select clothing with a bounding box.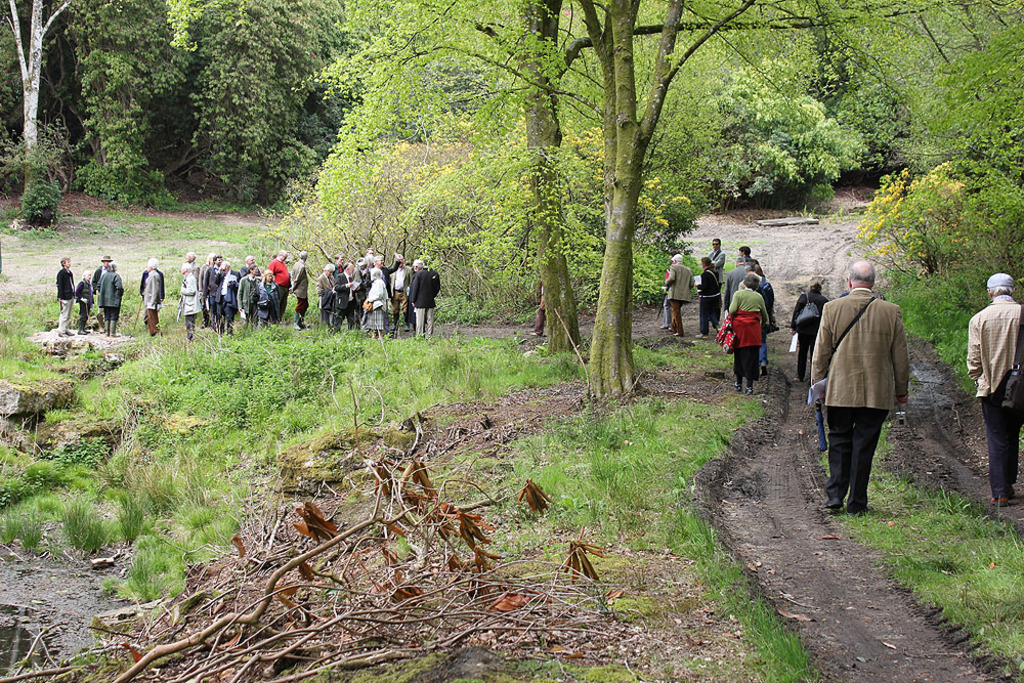
x1=662, y1=265, x2=695, y2=331.
